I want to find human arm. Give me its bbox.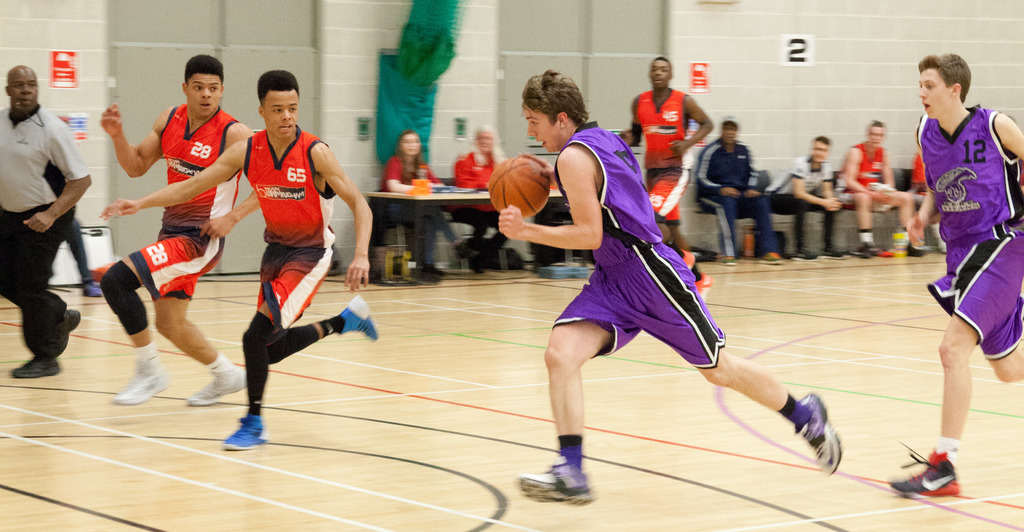
90, 146, 245, 220.
